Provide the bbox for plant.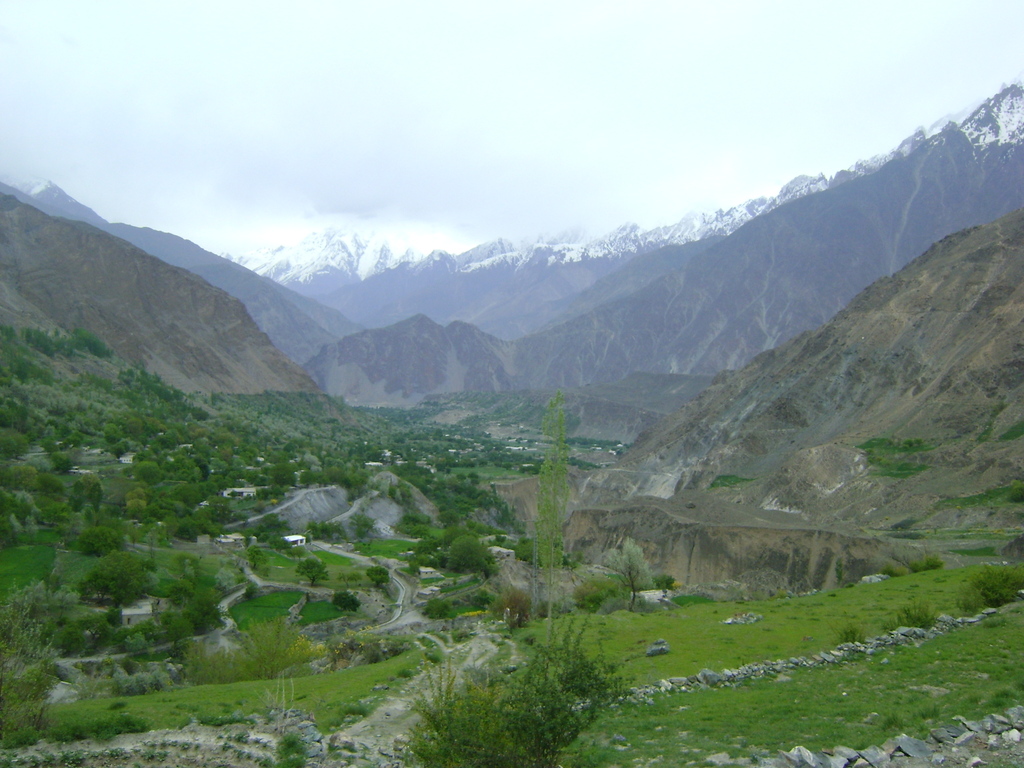
Rect(968, 566, 1023, 606).
